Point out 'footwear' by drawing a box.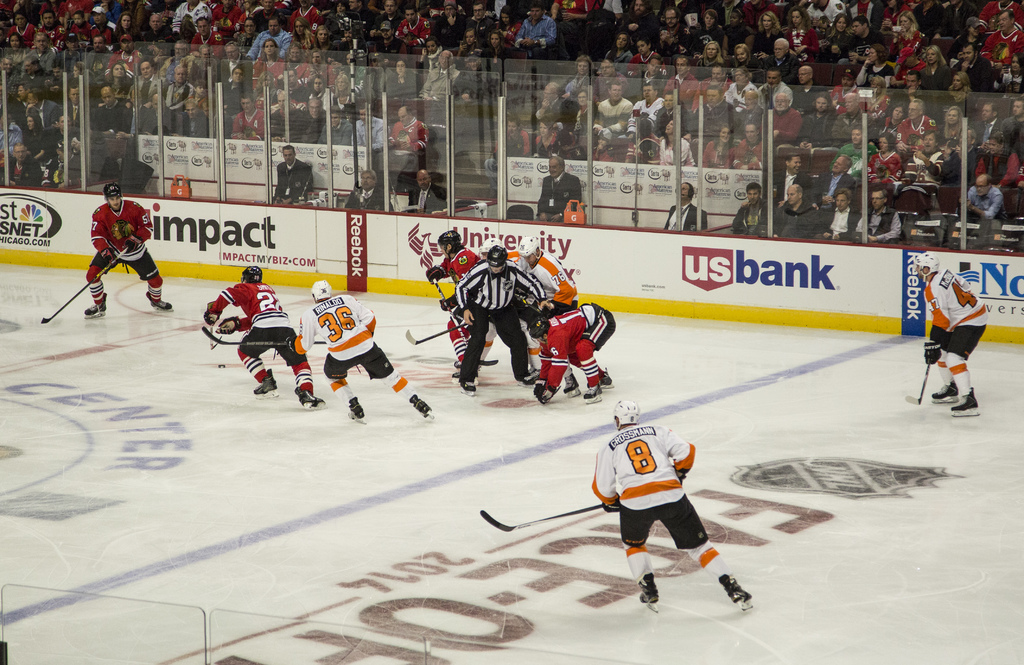
[x1=290, y1=389, x2=328, y2=411].
